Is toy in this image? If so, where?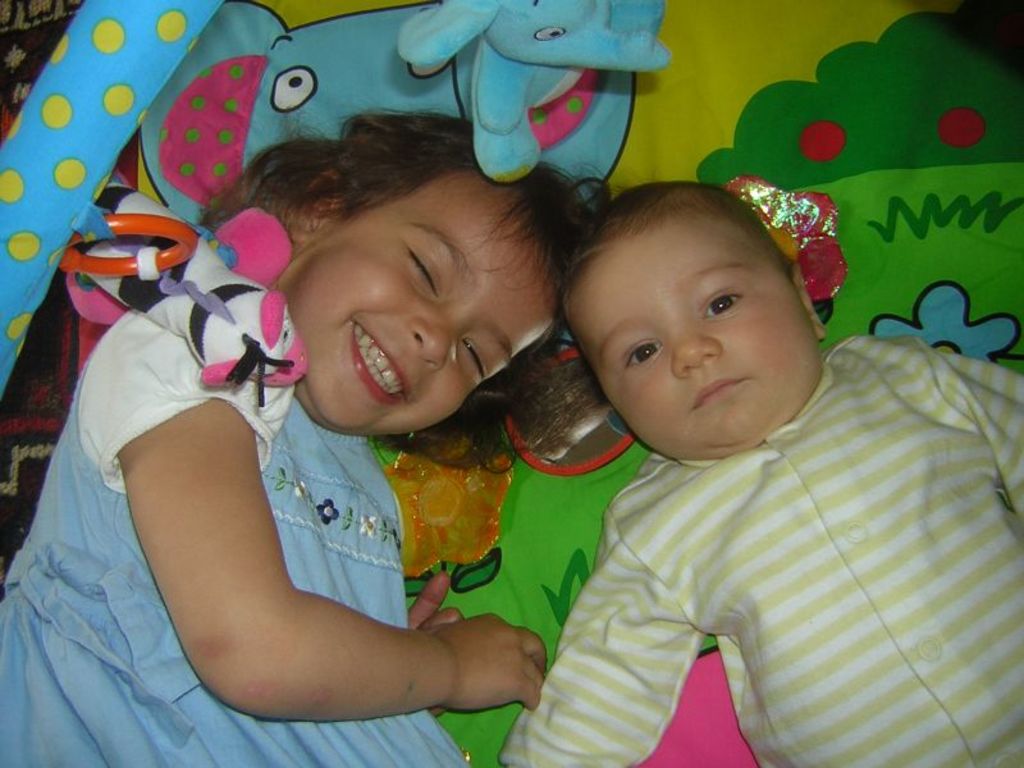
Yes, at box=[396, 0, 669, 183].
